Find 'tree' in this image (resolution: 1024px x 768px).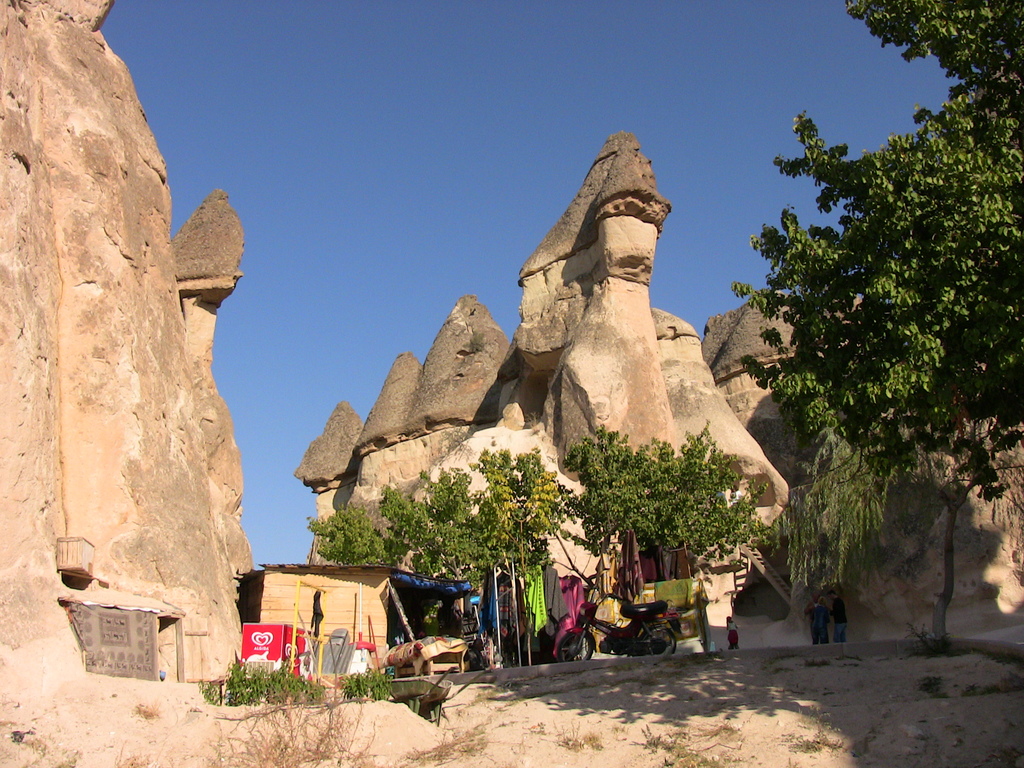
769, 413, 1023, 648.
